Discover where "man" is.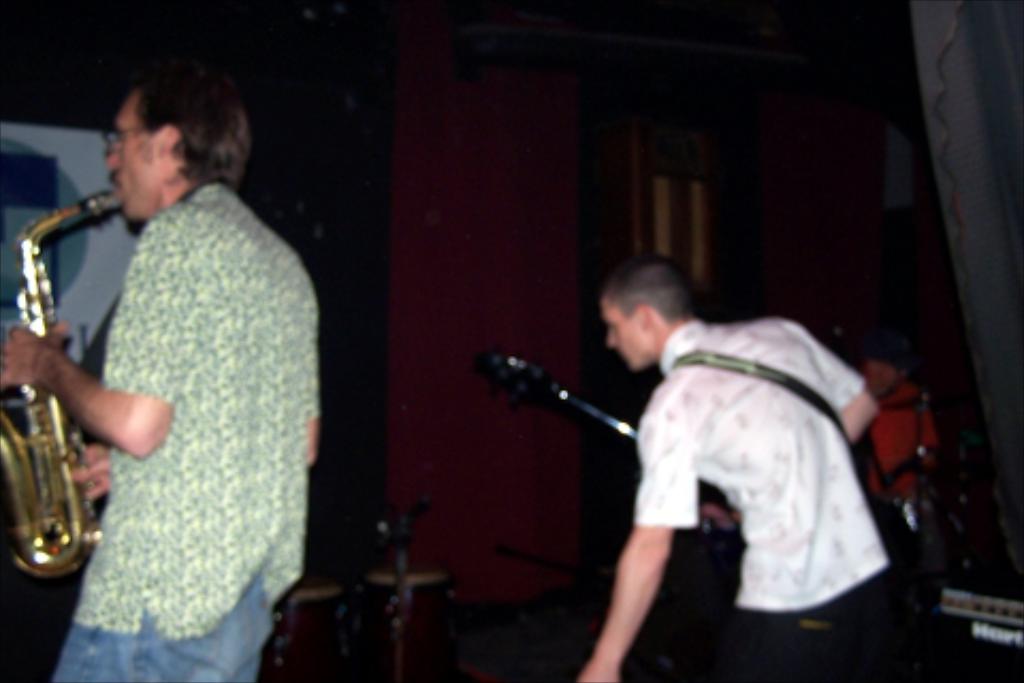
Discovered at 499/248/913/655.
